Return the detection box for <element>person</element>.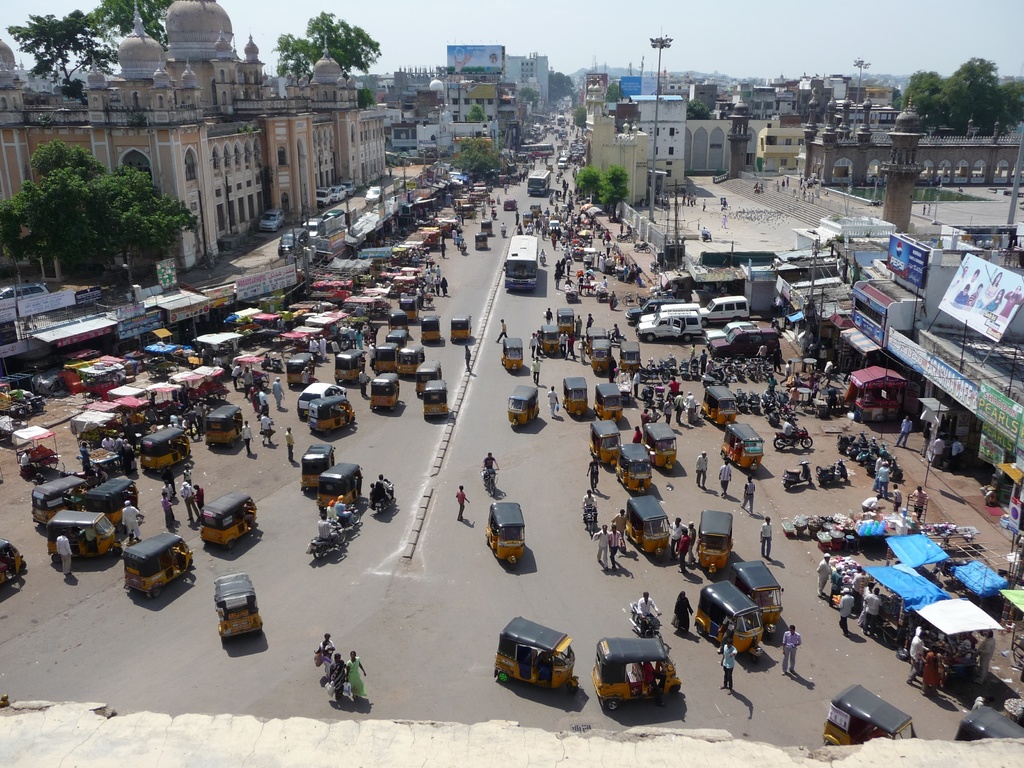
x1=856, y1=579, x2=872, y2=630.
